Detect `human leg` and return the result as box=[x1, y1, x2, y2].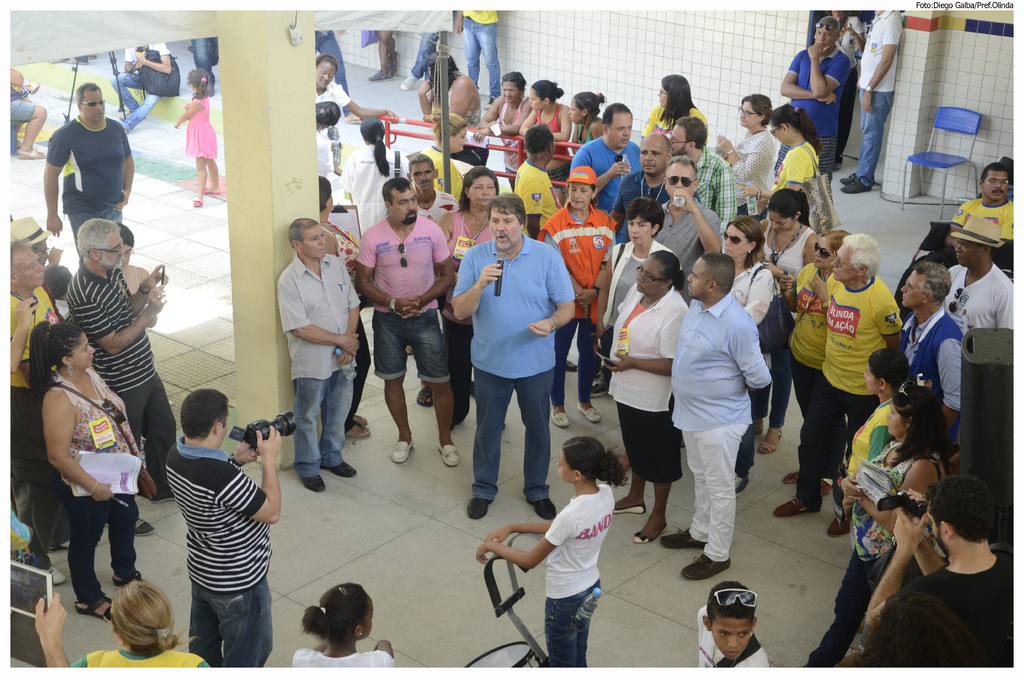
box=[686, 424, 742, 586].
